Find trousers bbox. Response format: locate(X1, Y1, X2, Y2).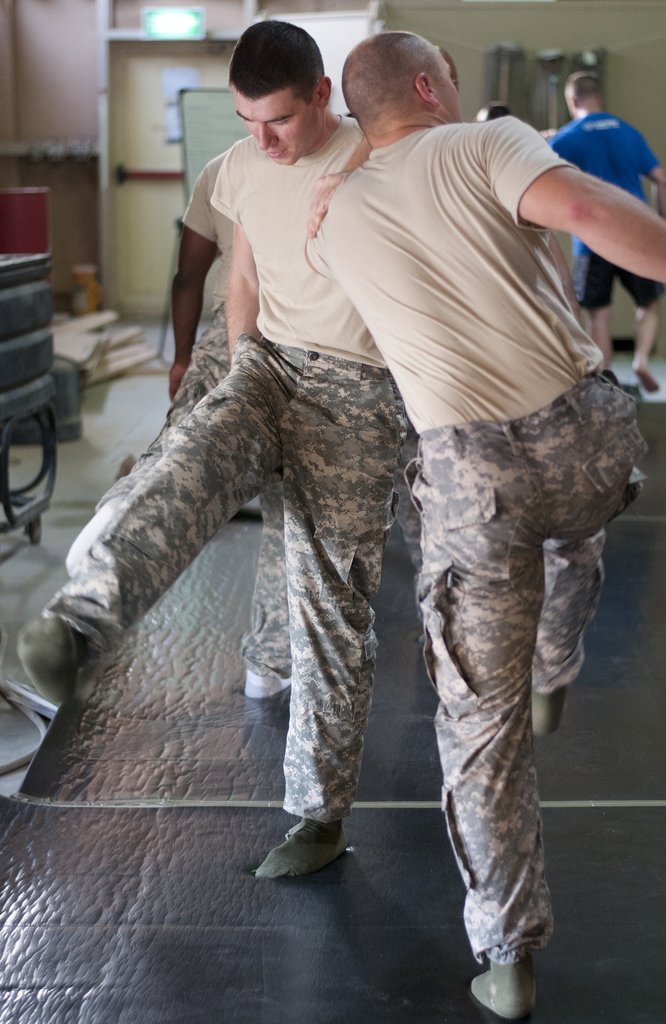
locate(565, 234, 665, 318).
